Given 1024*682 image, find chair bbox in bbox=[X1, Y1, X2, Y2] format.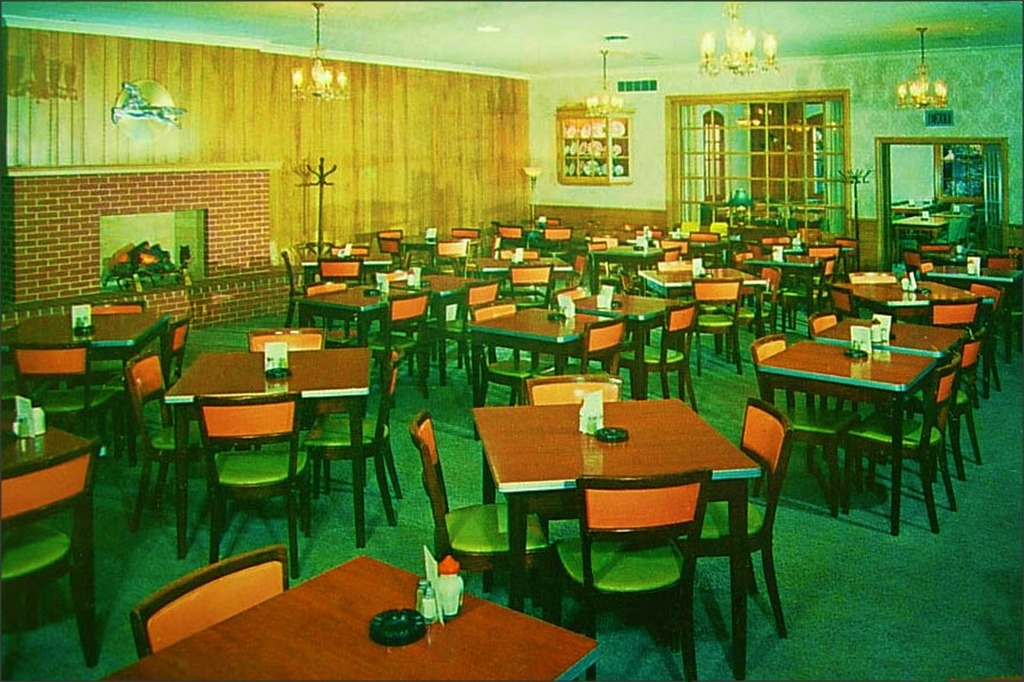
bbox=[127, 544, 290, 665].
